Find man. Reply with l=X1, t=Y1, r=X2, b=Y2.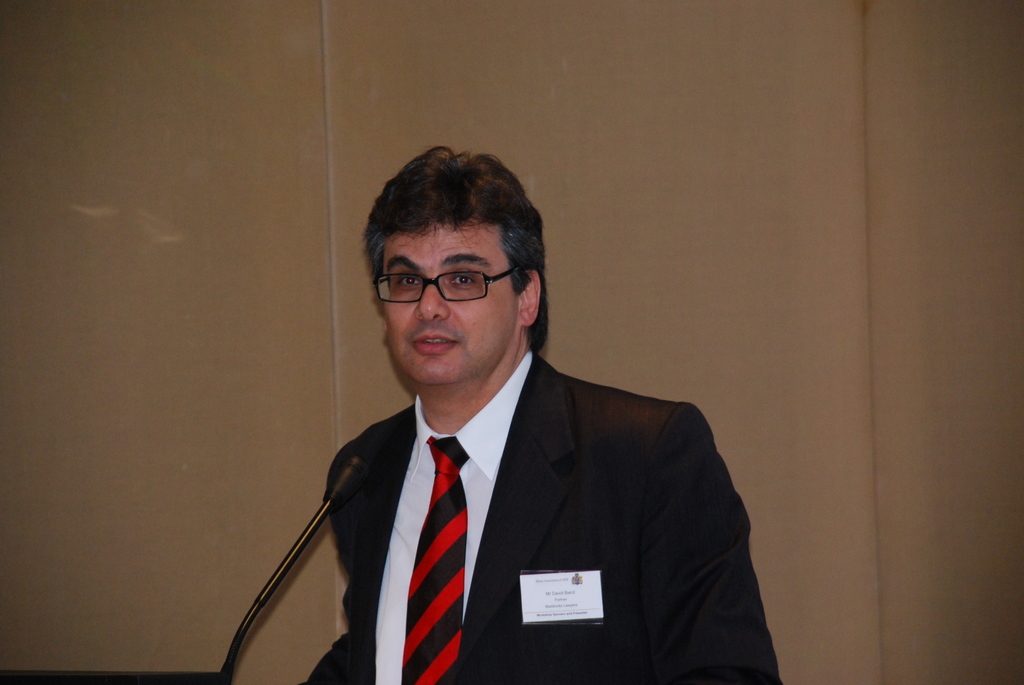
l=231, t=151, r=746, b=674.
